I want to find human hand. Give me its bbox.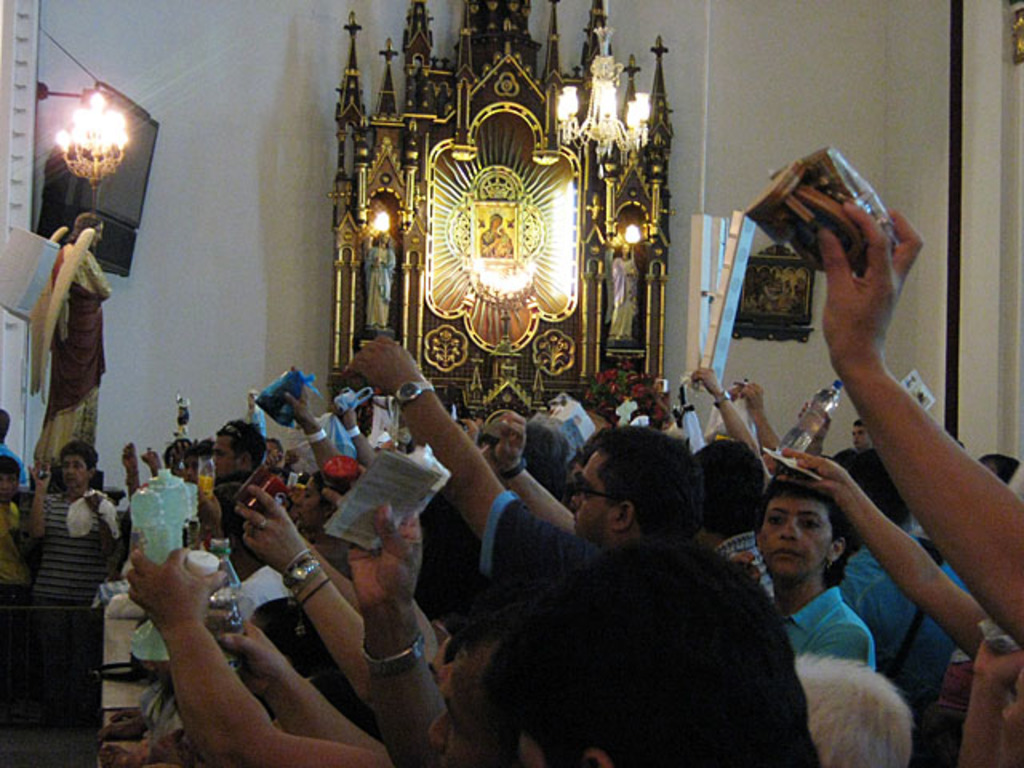
select_region(693, 366, 725, 395).
